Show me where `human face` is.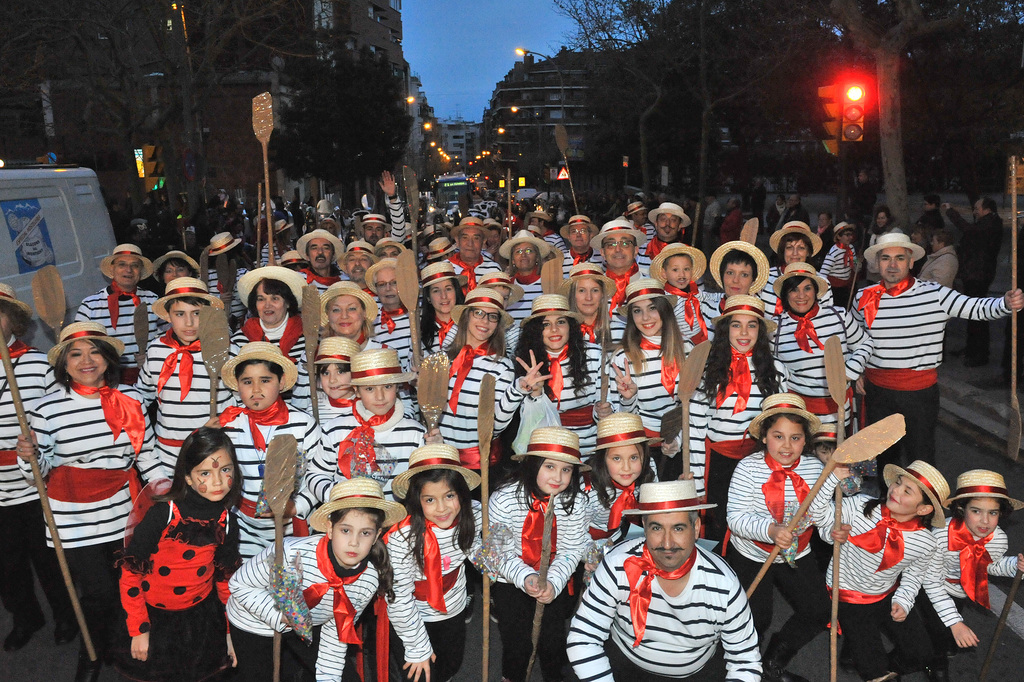
`human face` is at select_region(166, 267, 188, 279).
